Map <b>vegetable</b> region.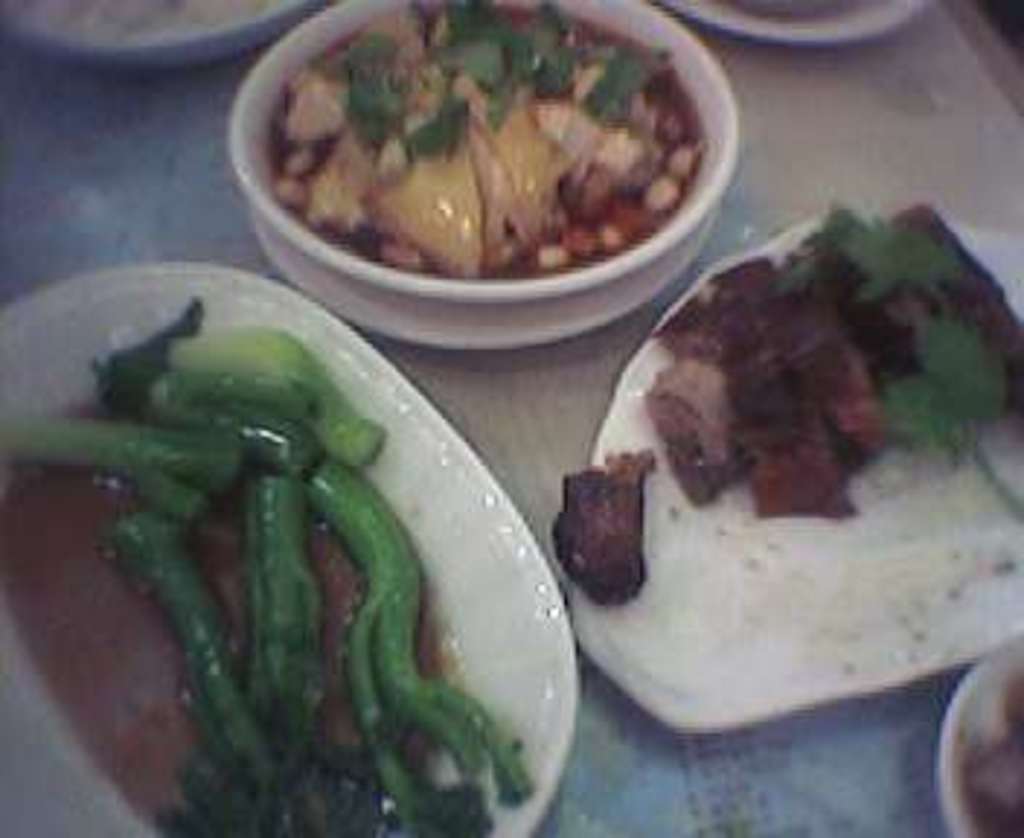
Mapped to <box>352,0,660,151</box>.
